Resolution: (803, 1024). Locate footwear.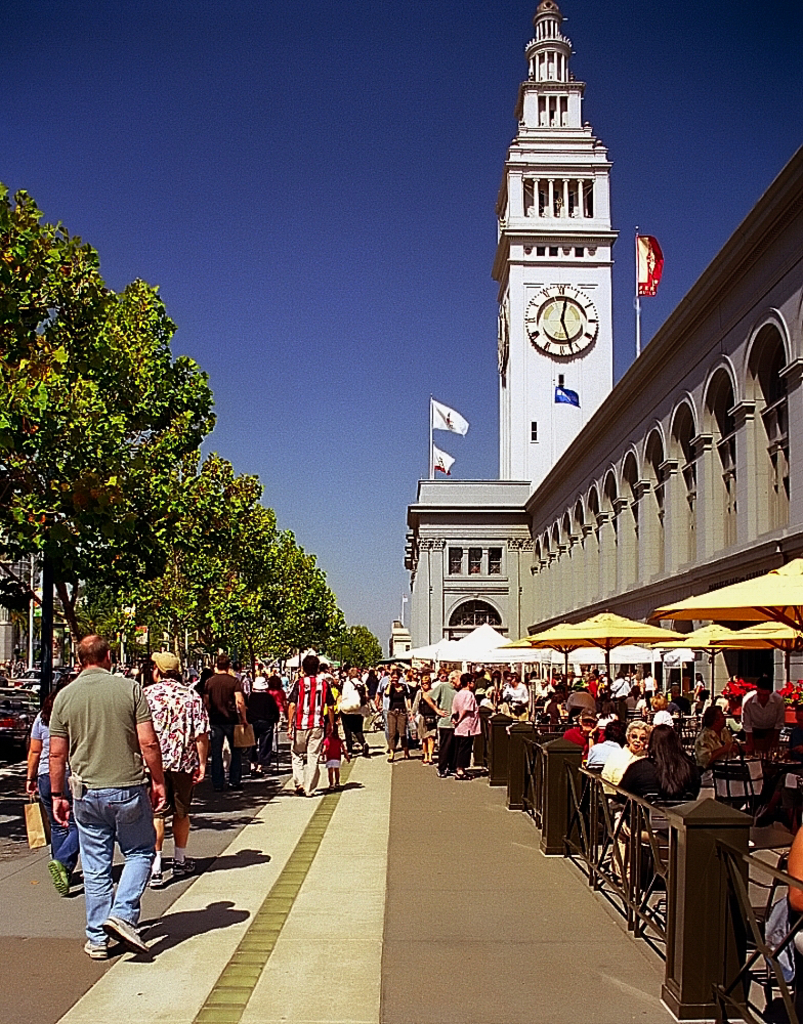
[x1=83, y1=934, x2=110, y2=959].
